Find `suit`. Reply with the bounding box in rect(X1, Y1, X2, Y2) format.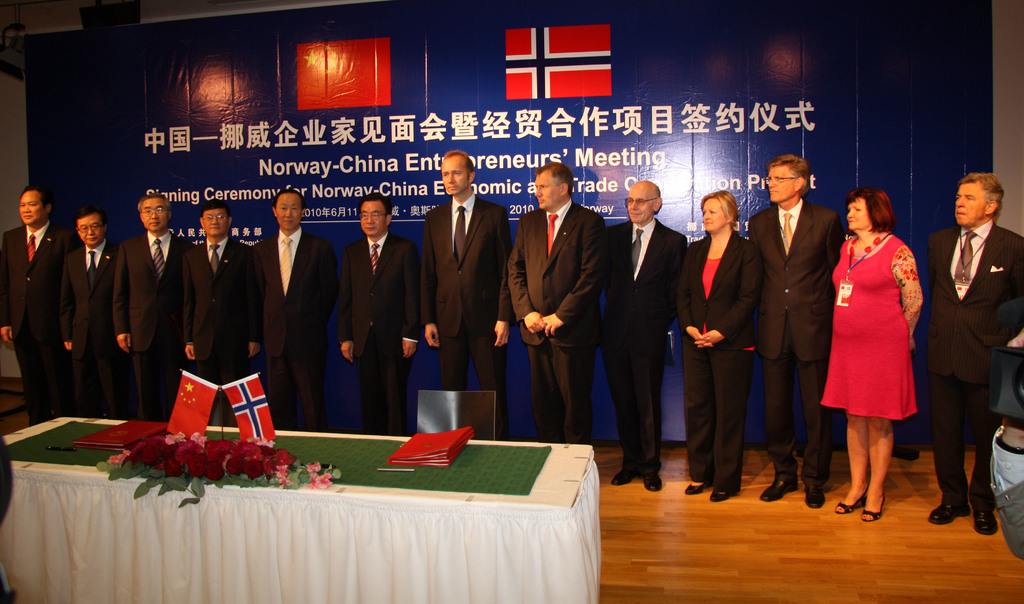
rect(113, 228, 193, 422).
